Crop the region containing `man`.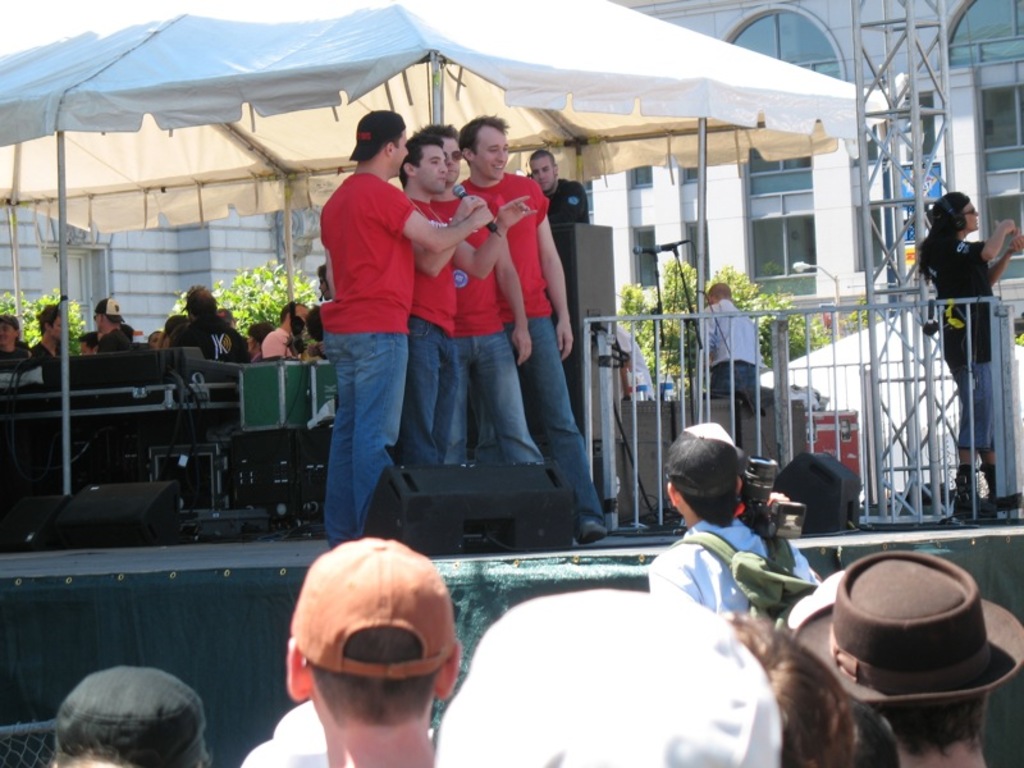
Crop region: left=407, top=119, right=531, bottom=457.
